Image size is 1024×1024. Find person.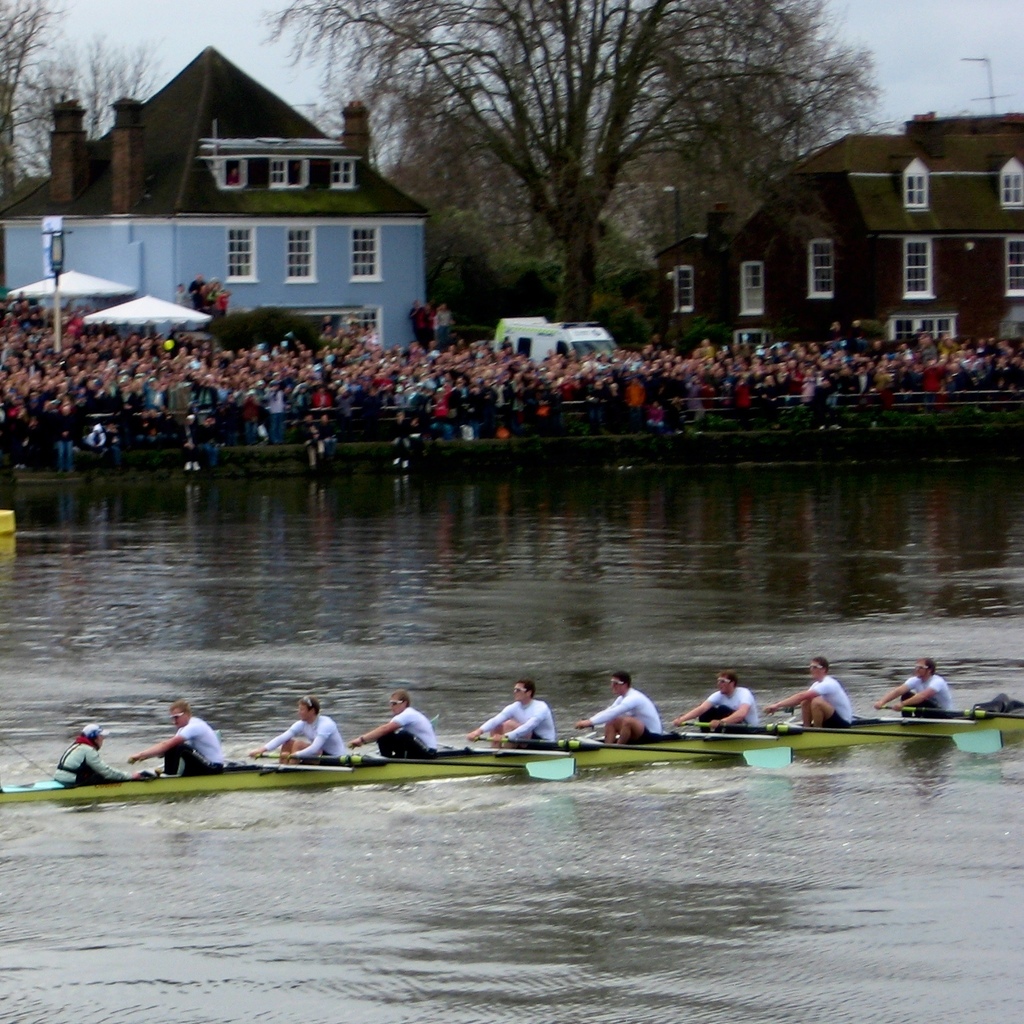
[left=121, top=697, right=226, bottom=778].
